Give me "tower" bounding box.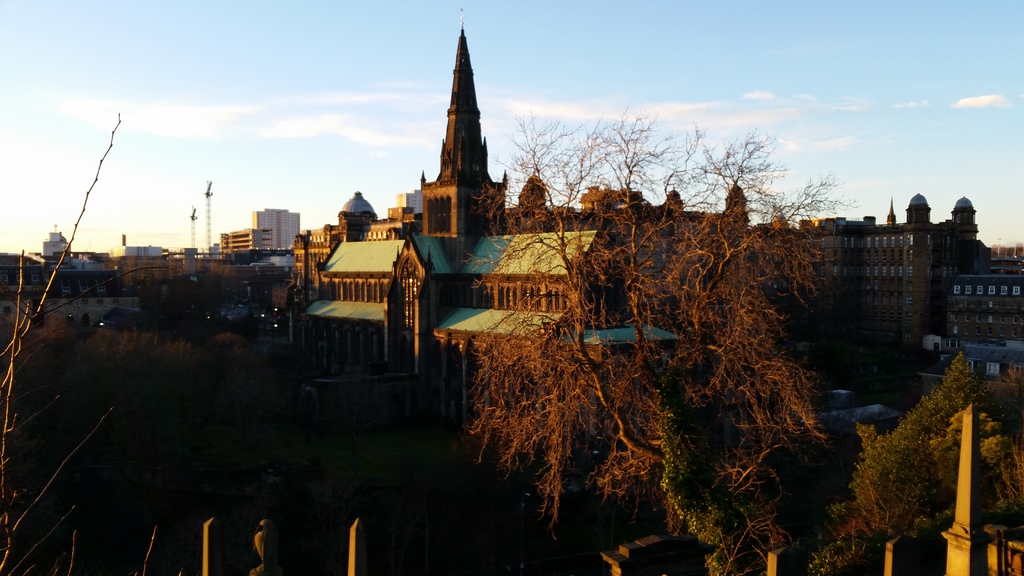
(left=883, top=199, right=899, bottom=228).
